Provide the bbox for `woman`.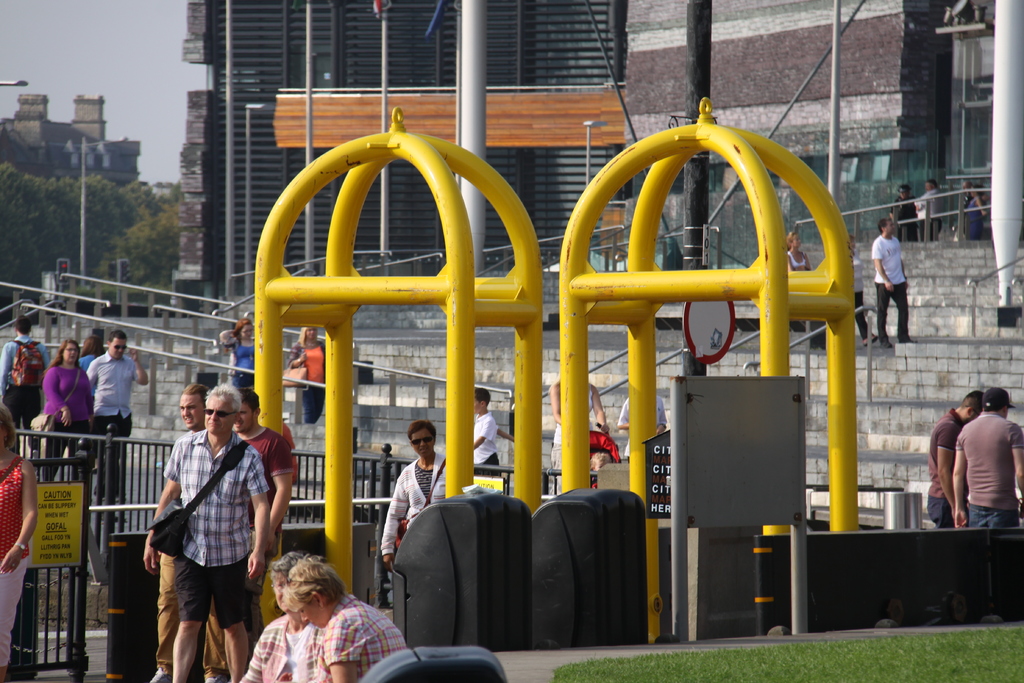
bbox(0, 403, 35, 682).
